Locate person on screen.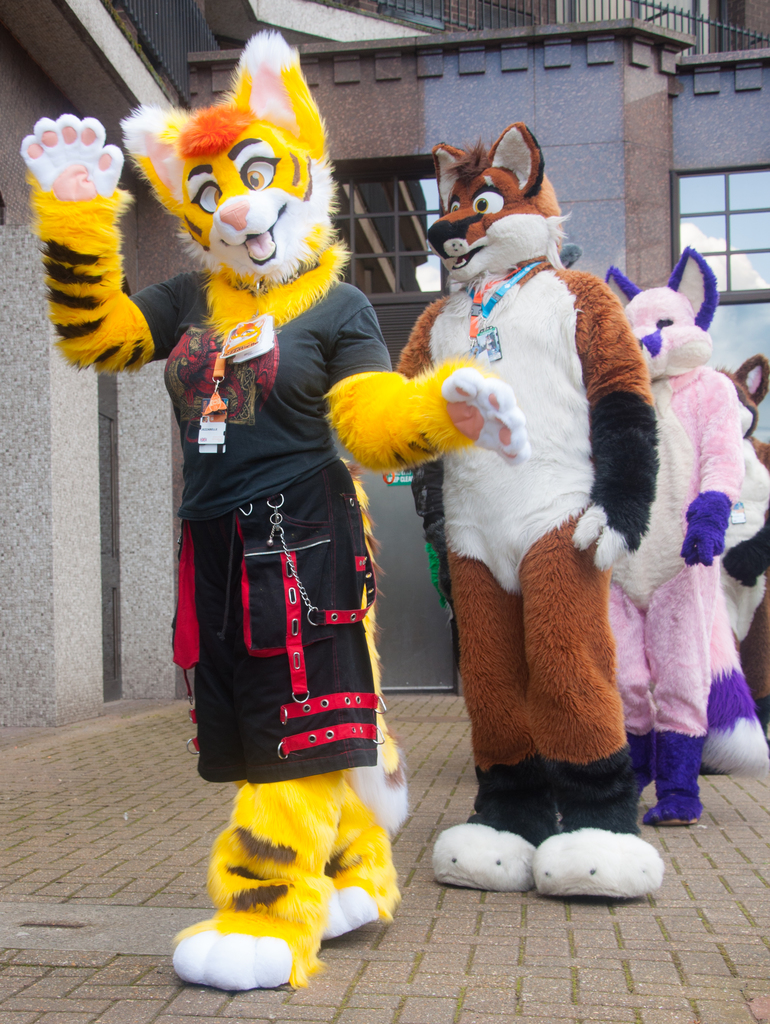
On screen at x1=19, y1=33, x2=522, y2=984.
